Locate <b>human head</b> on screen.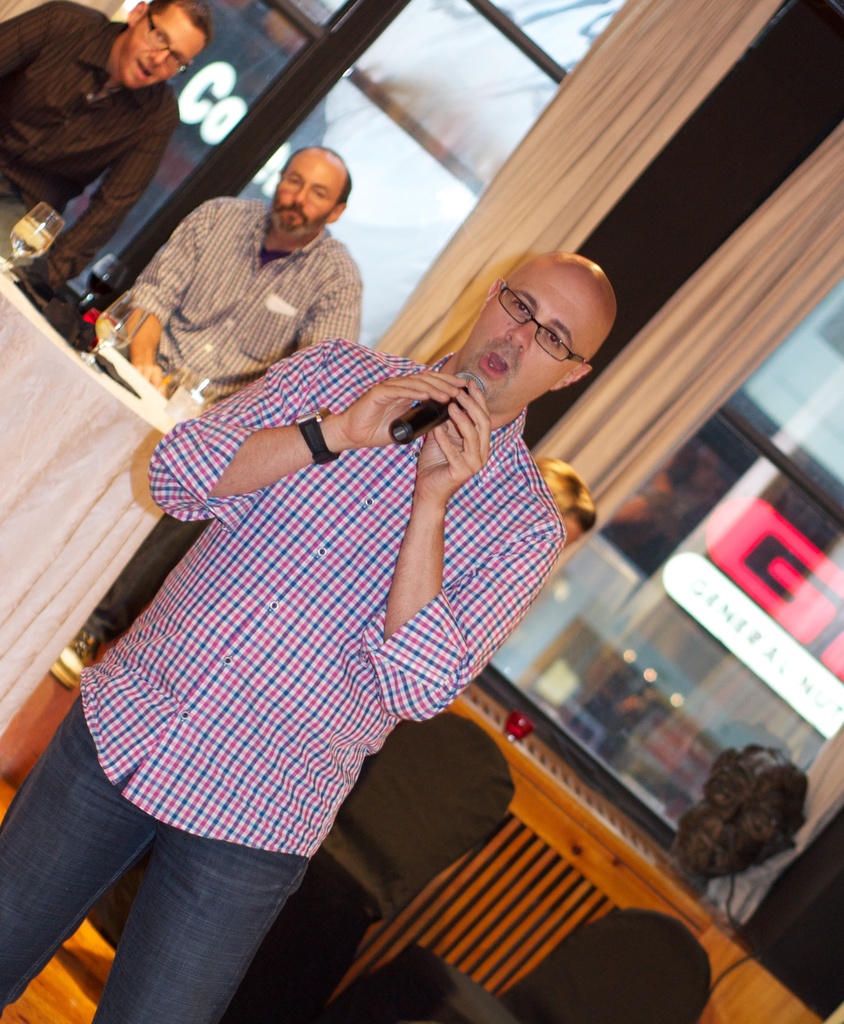
On screen at [456, 237, 627, 394].
